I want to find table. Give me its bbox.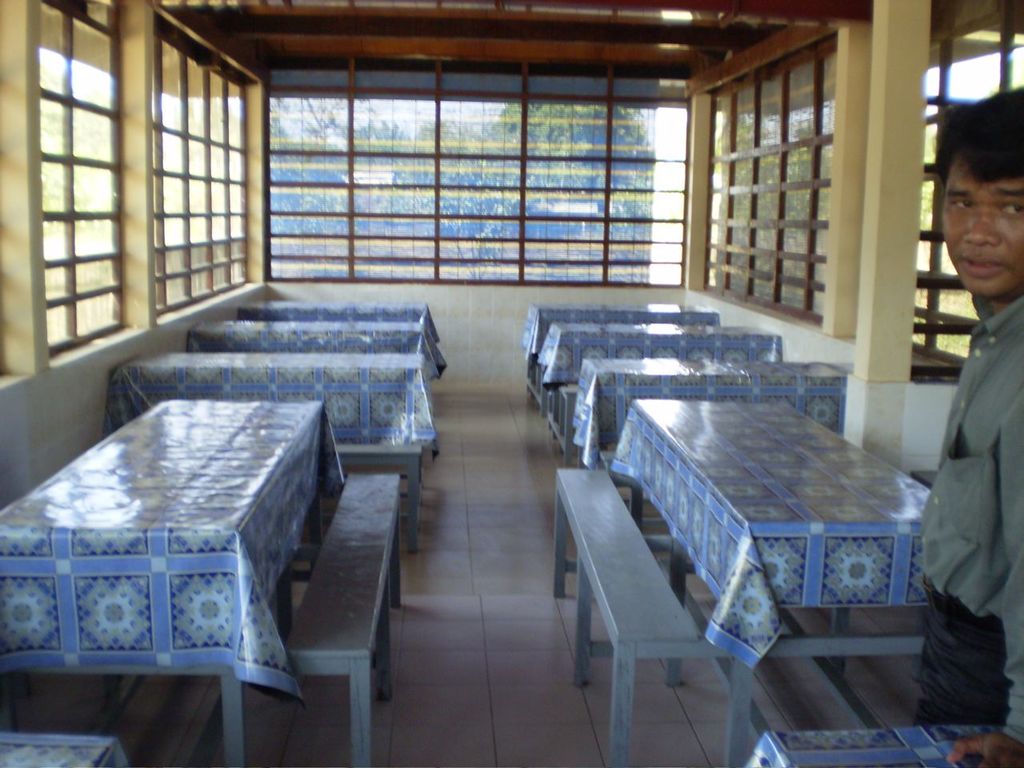
box=[540, 322, 782, 450].
